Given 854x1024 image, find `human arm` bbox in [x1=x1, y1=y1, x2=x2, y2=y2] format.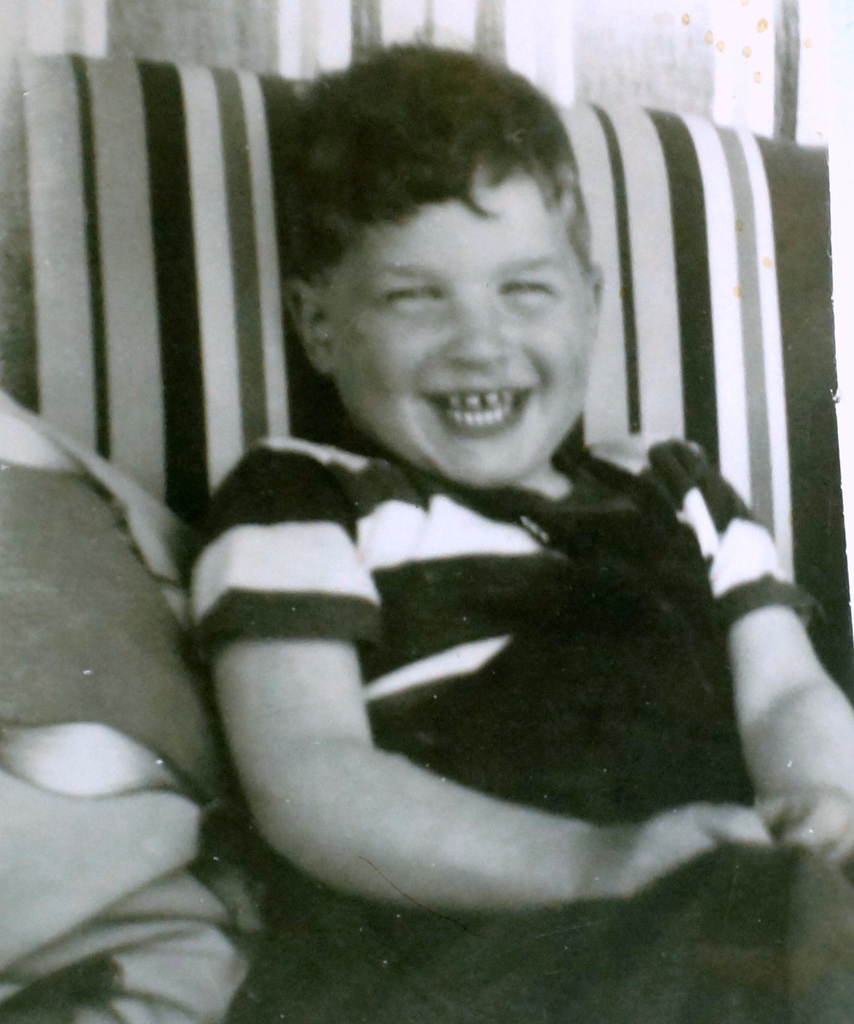
[x1=234, y1=462, x2=781, y2=931].
